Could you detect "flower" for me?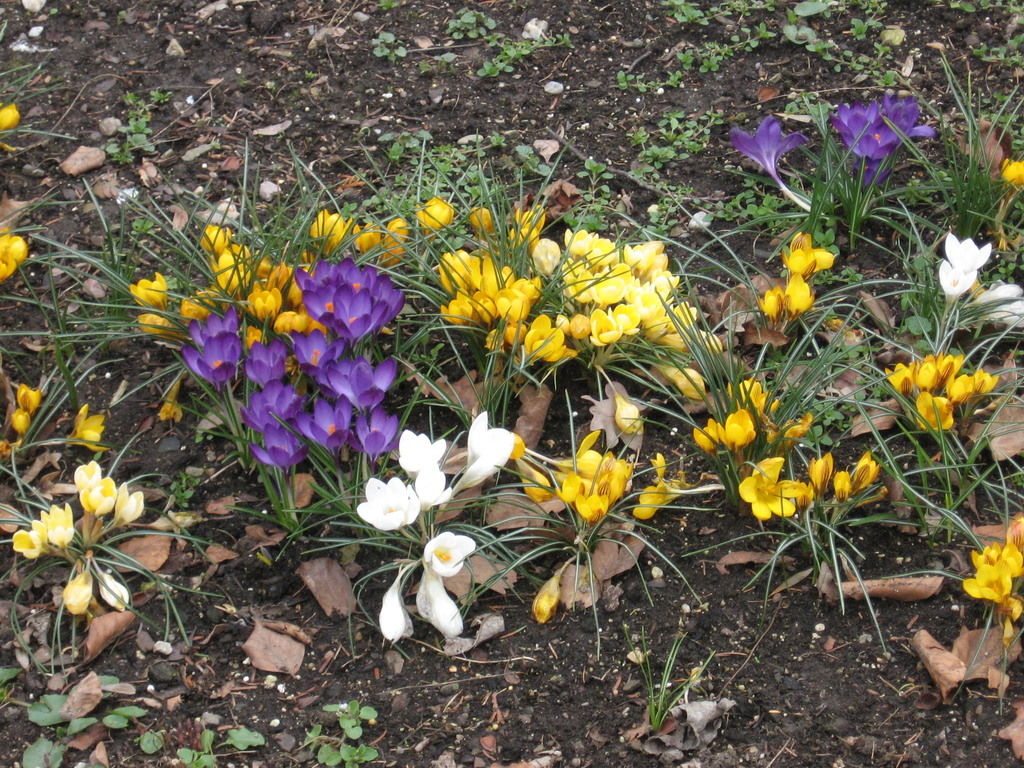
Detection result: left=133, top=309, right=196, bottom=373.
